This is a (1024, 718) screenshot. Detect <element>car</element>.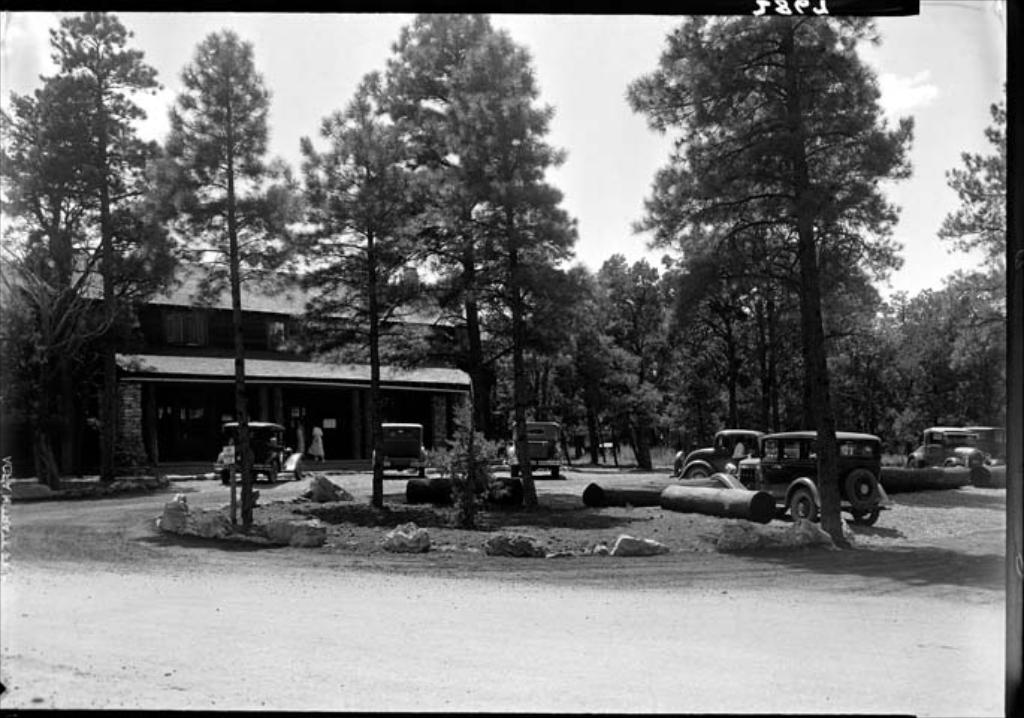
906, 426, 999, 470.
